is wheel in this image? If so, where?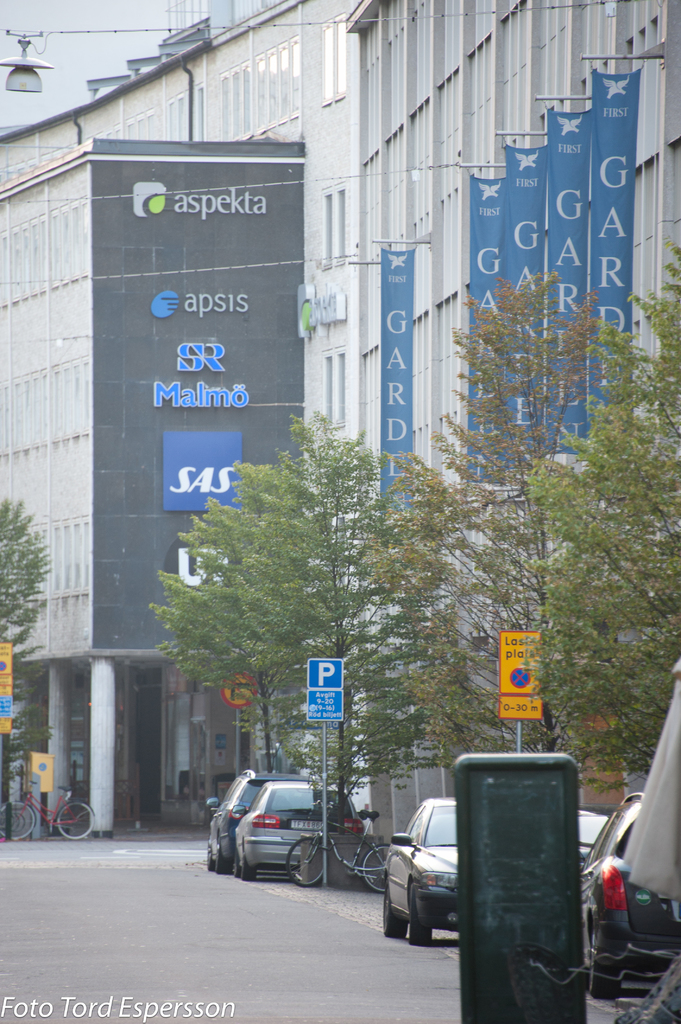
Yes, at (left=0, top=798, right=37, bottom=835).
